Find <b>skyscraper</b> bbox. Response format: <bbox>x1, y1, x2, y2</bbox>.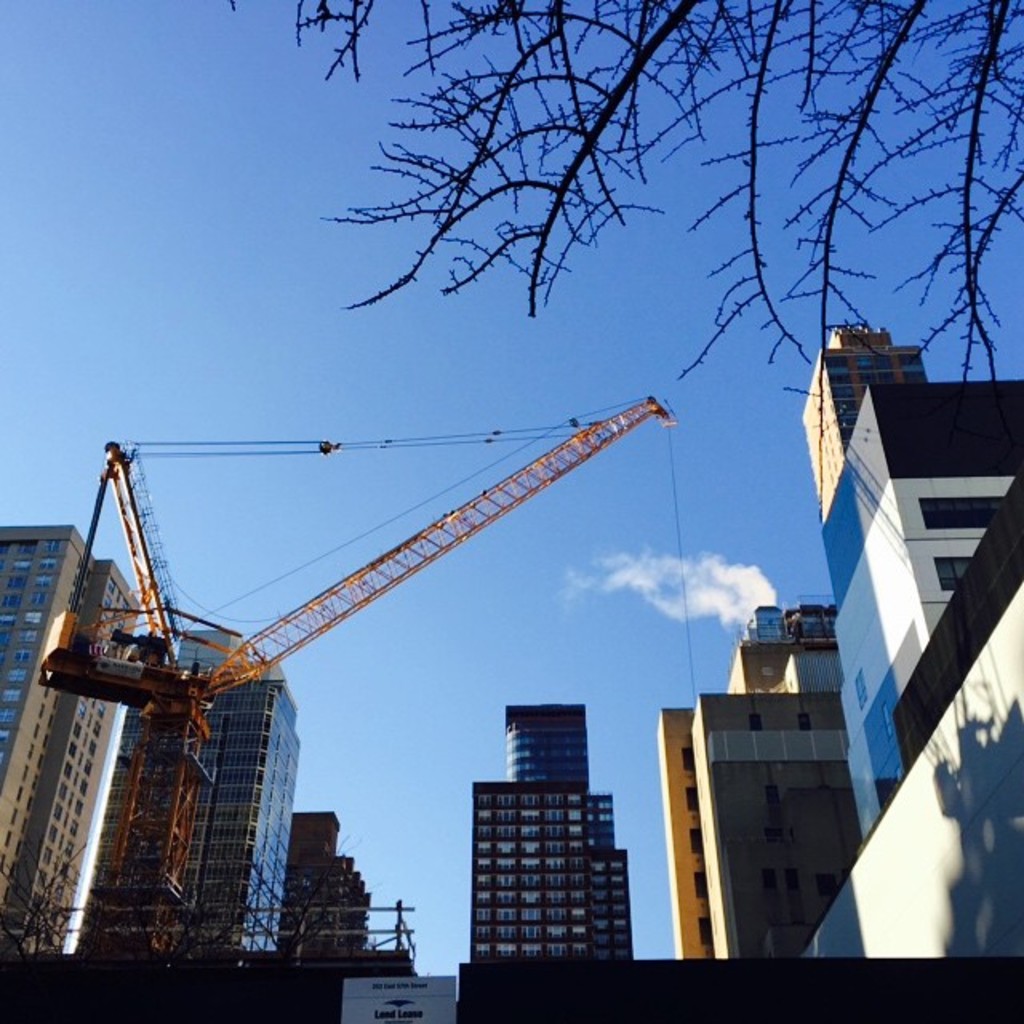
<bbox>819, 378, 1022, 846</bbox>.
